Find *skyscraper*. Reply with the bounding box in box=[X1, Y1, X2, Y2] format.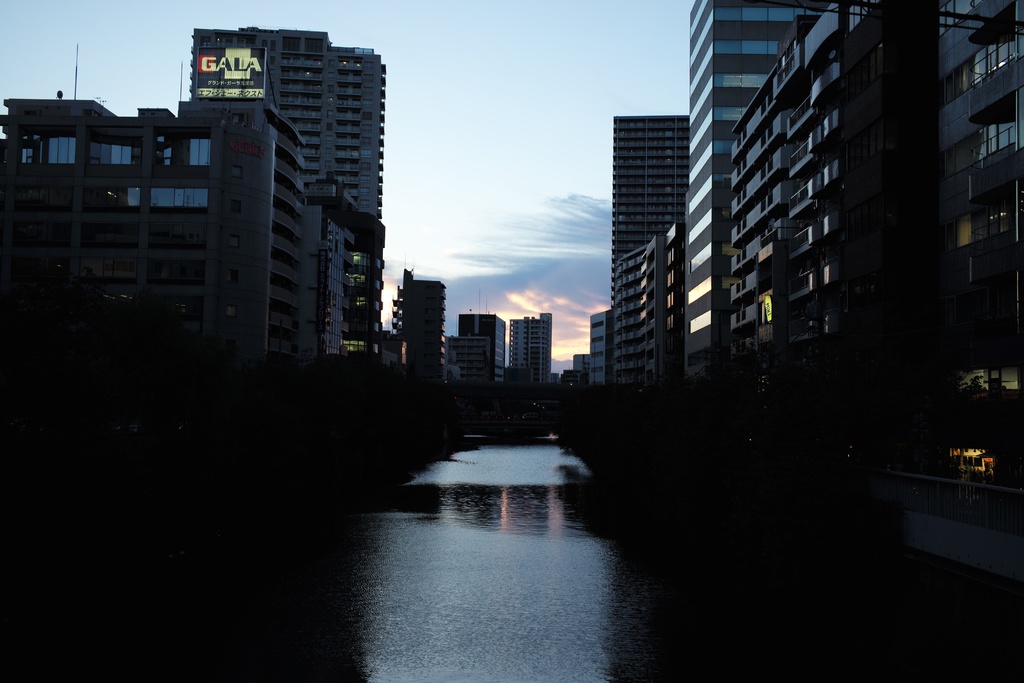
box=[454, 308, 507, 389].
